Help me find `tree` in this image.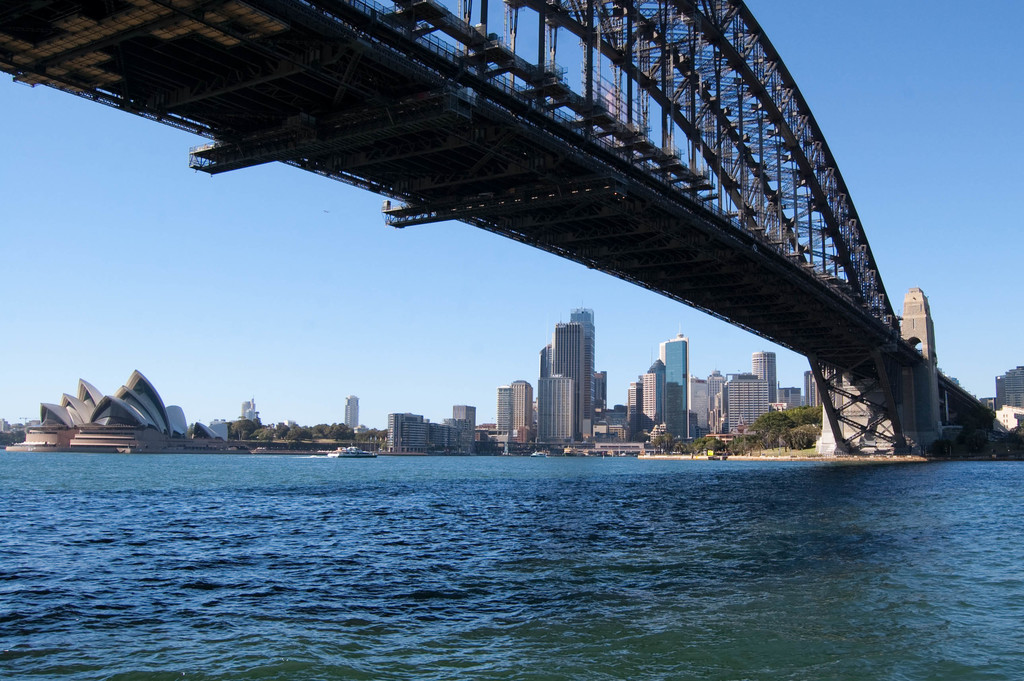
Found it: {"x1": 230, "y1": 416, "x2": 262, "y2": 439}.
